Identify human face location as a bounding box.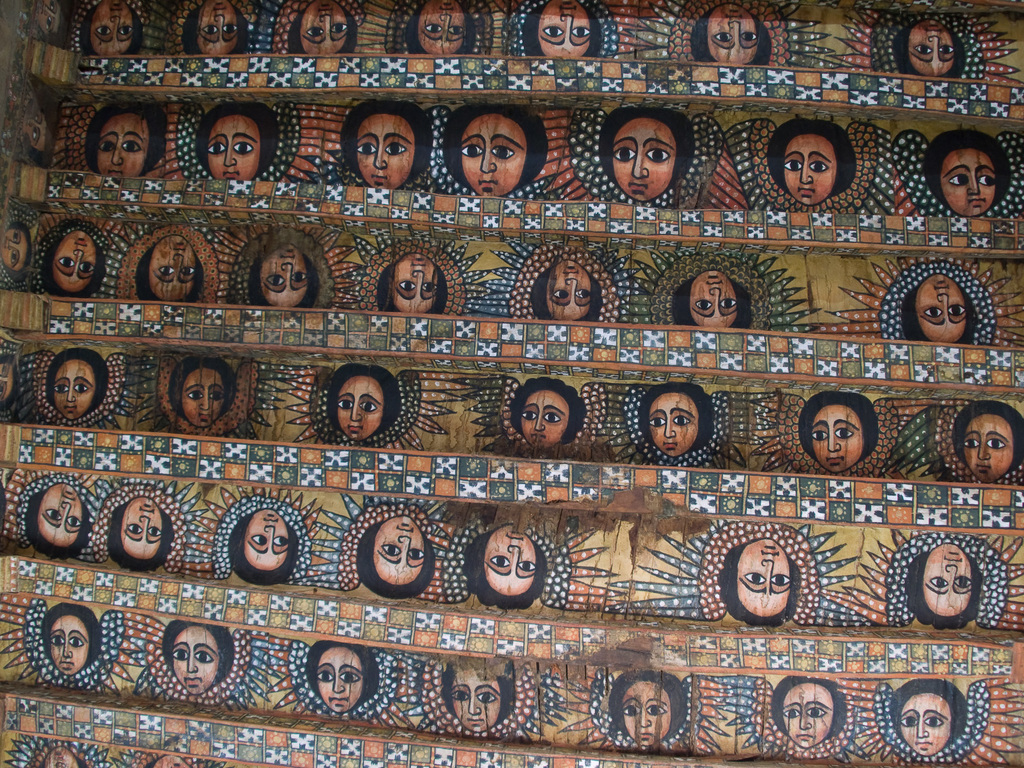
[x1=354, y1=116, x2=415, y2=189].
